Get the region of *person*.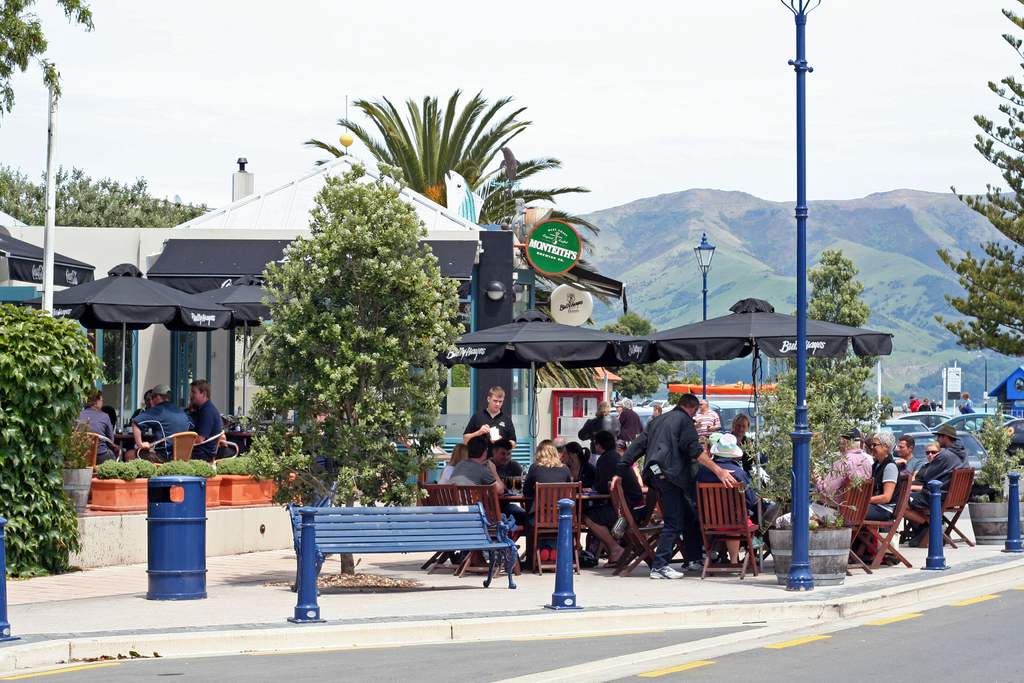
select_region(476, 435, 536, 519).
